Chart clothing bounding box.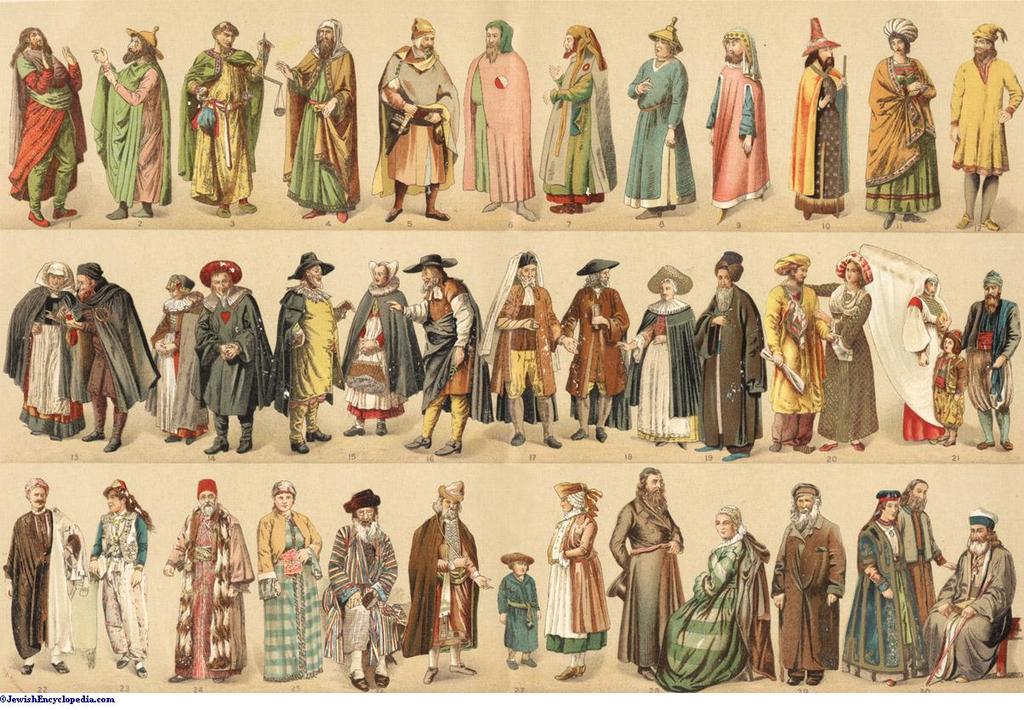
Charted: [left=541, top=499, right=610, bottom=657].
